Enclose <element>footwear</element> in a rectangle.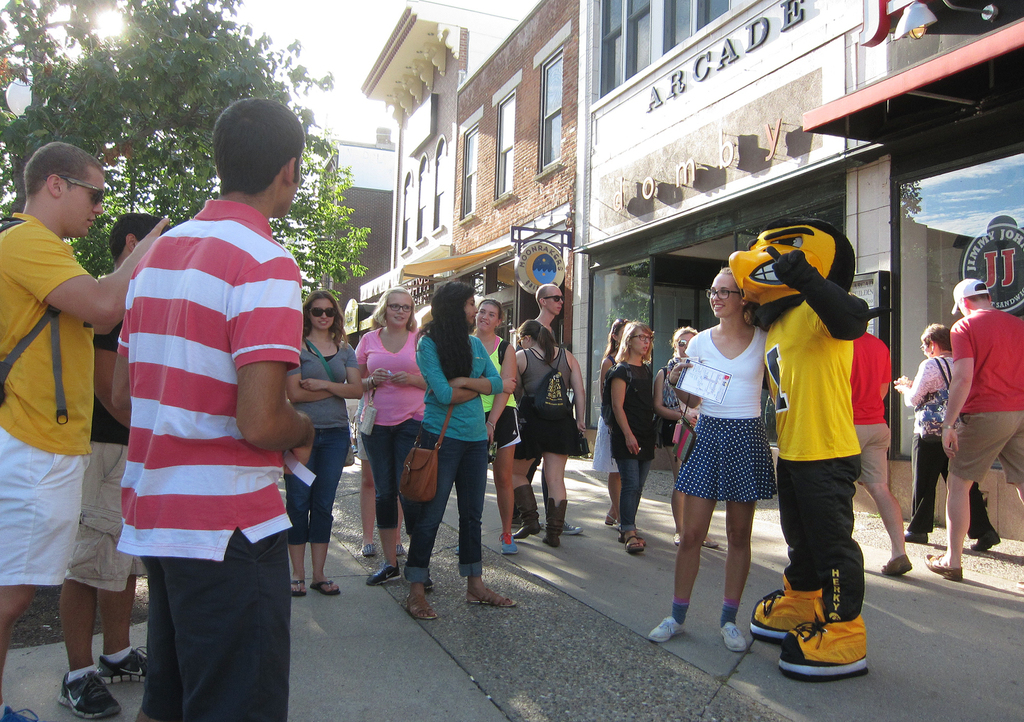
[left=511, top=504, right=523, bottom=526].
